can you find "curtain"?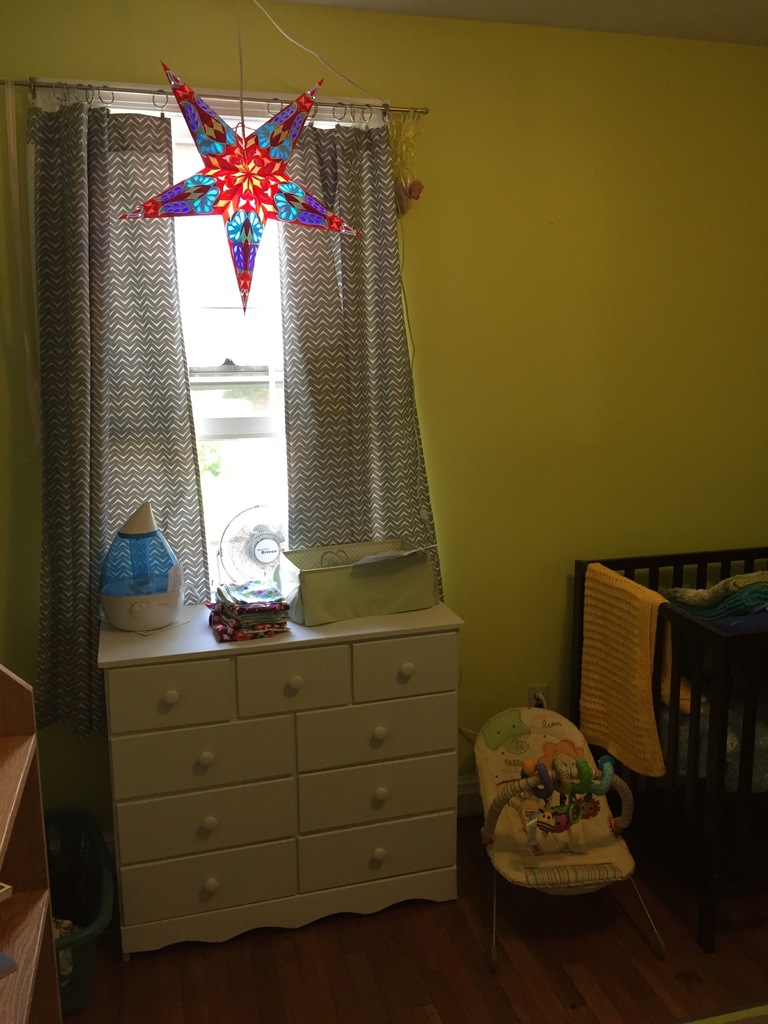
Yes, bounding box: 73:89:498:675.
